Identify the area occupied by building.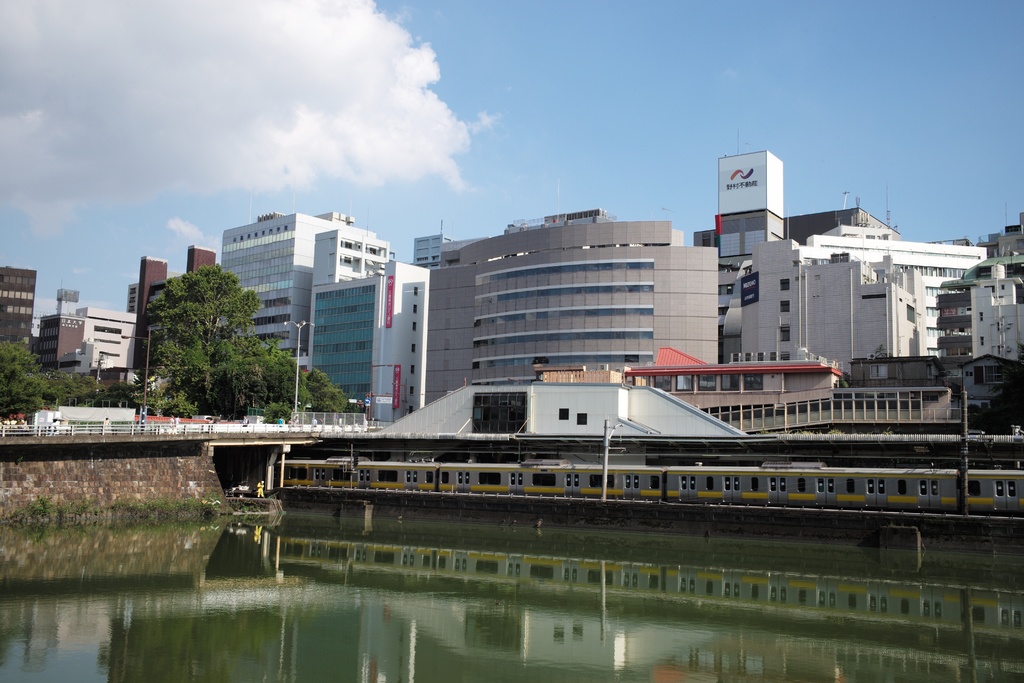
Area: rect(428, 213, 717, 402).
